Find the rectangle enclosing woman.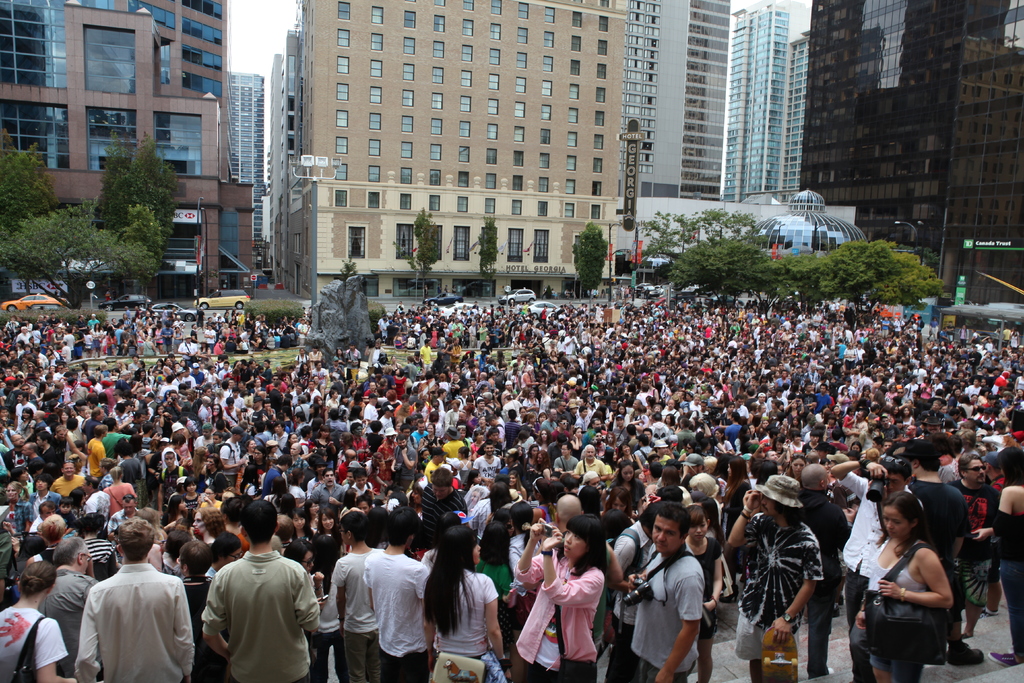
(x1=449, y1=447, x2=472, y2=481).
